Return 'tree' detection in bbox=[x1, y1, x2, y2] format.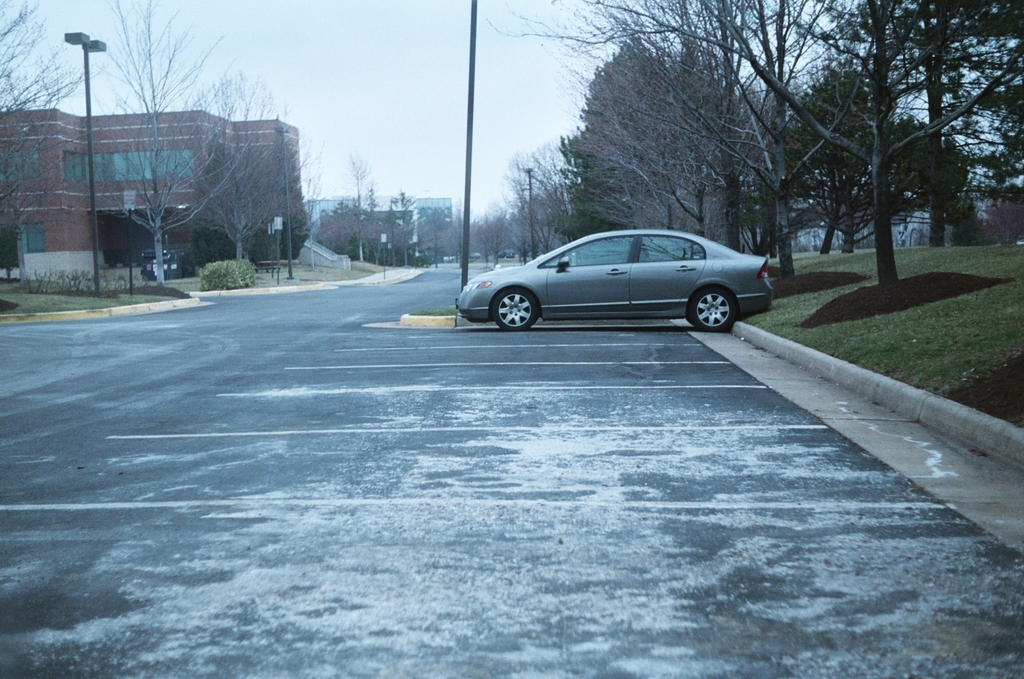
bbox=[469, 149, 559, 255].
